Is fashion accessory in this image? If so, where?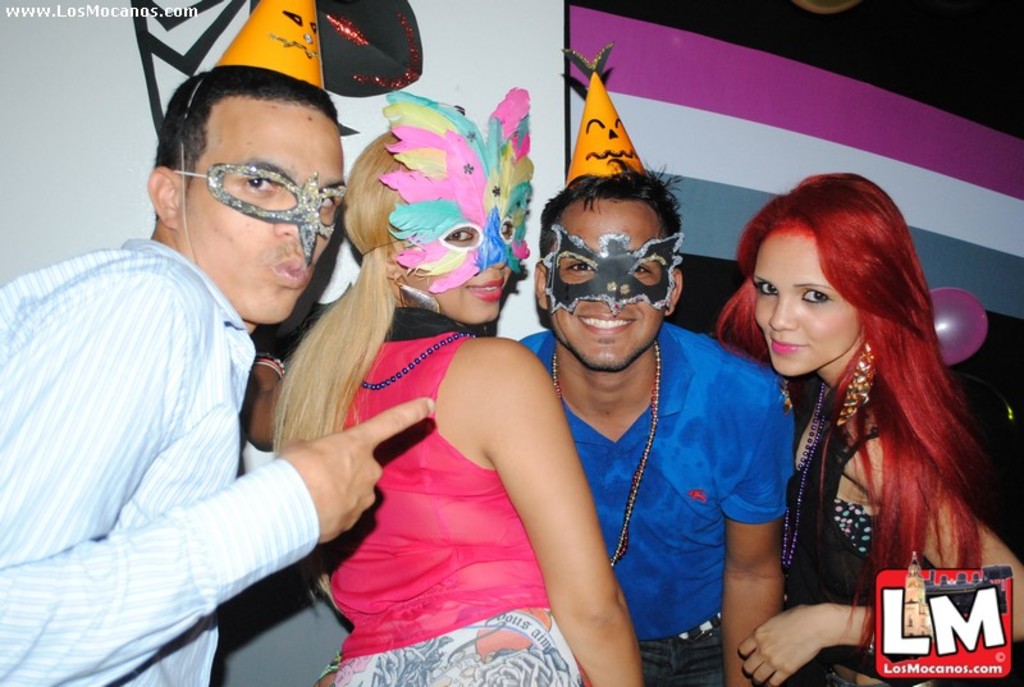
Yes, at region(173, 162, 348, 260).
